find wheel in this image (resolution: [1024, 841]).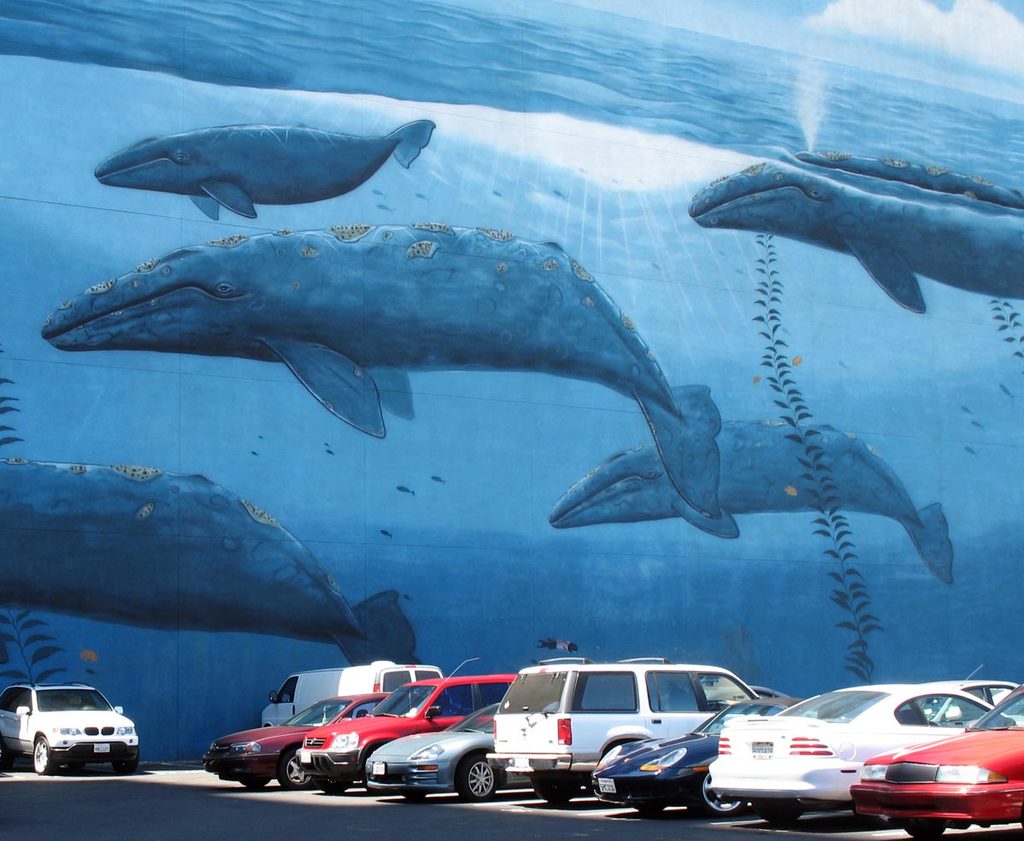
(876, 814, 897, 827).
